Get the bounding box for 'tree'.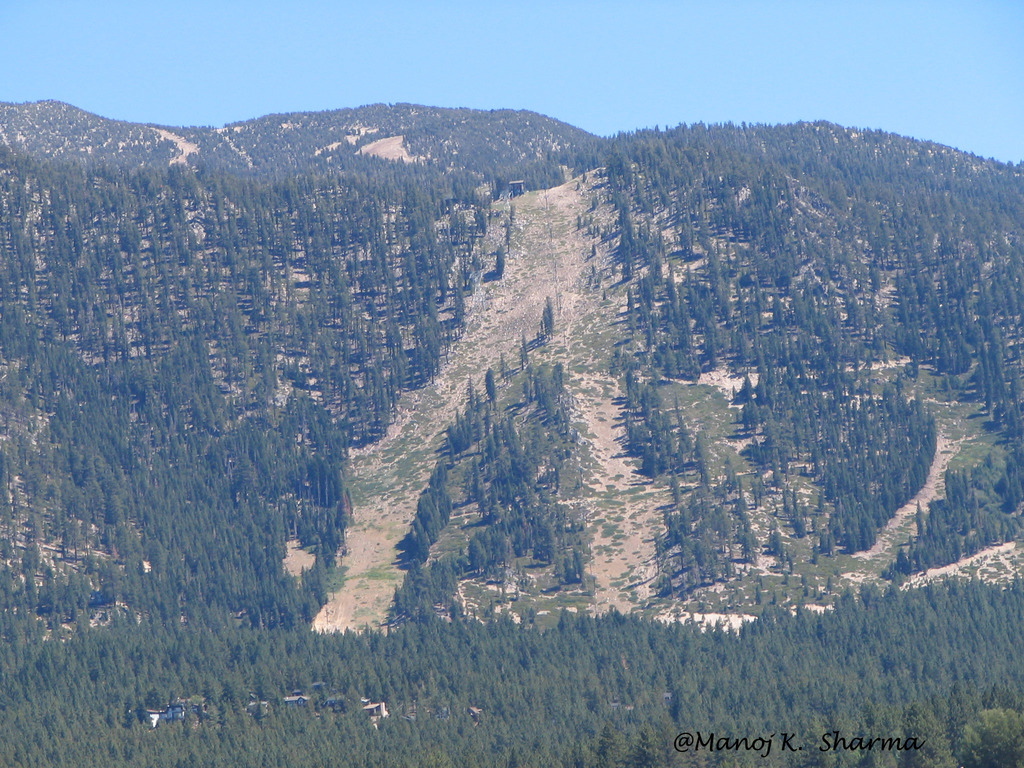
BBox(562, 556, 579, 584).
